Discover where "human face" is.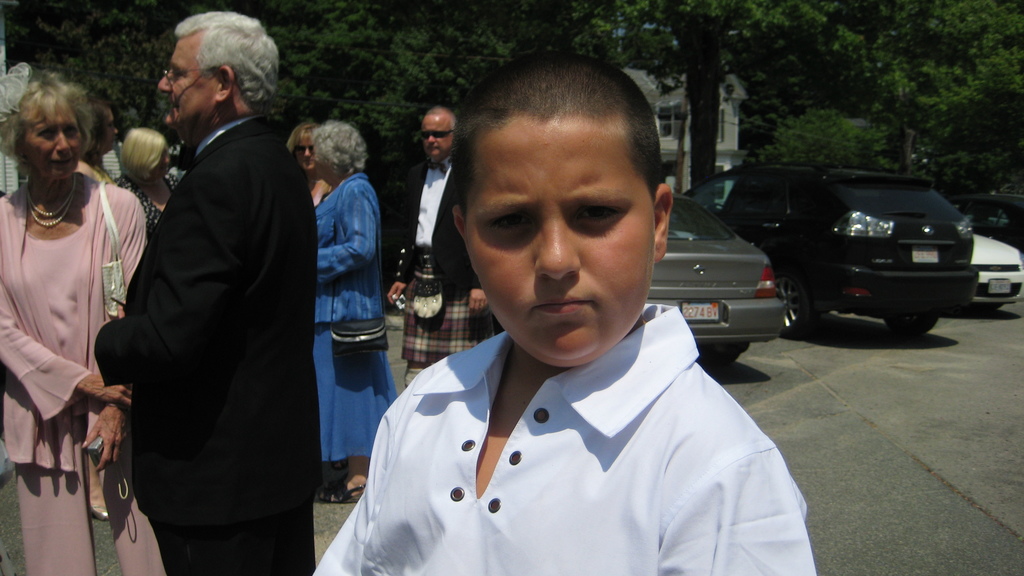
Discovered at bbox(22, 91, 83, 176).
